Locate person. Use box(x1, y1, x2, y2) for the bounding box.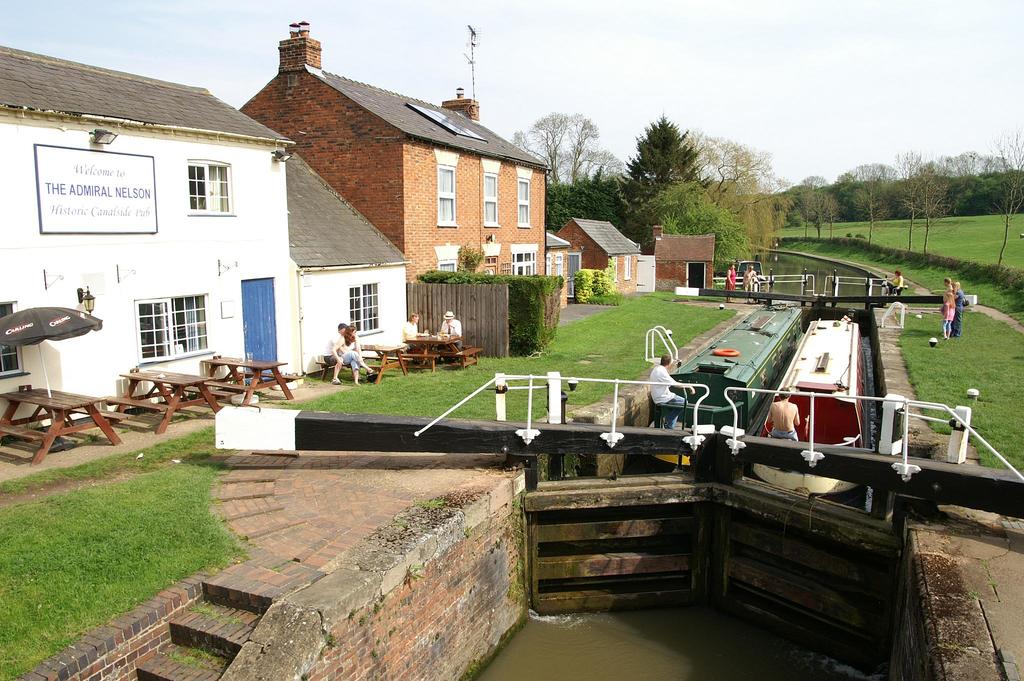
box(339, 326, 383, 384).
